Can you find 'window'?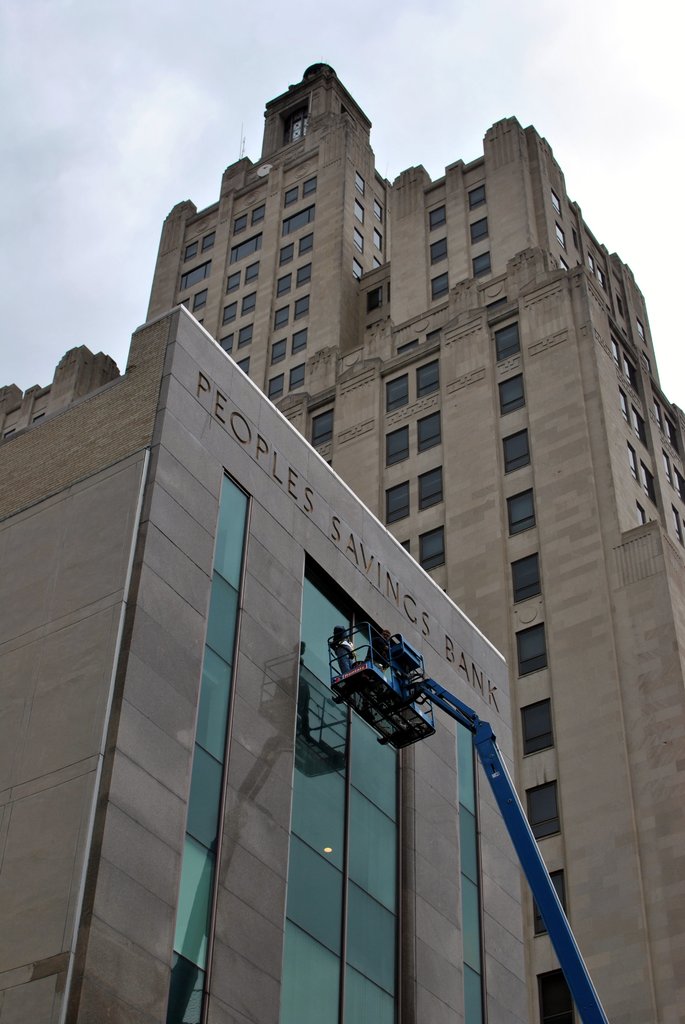
Yes, bounding box: x1=288 y1=364 x2=304 y2=394.
